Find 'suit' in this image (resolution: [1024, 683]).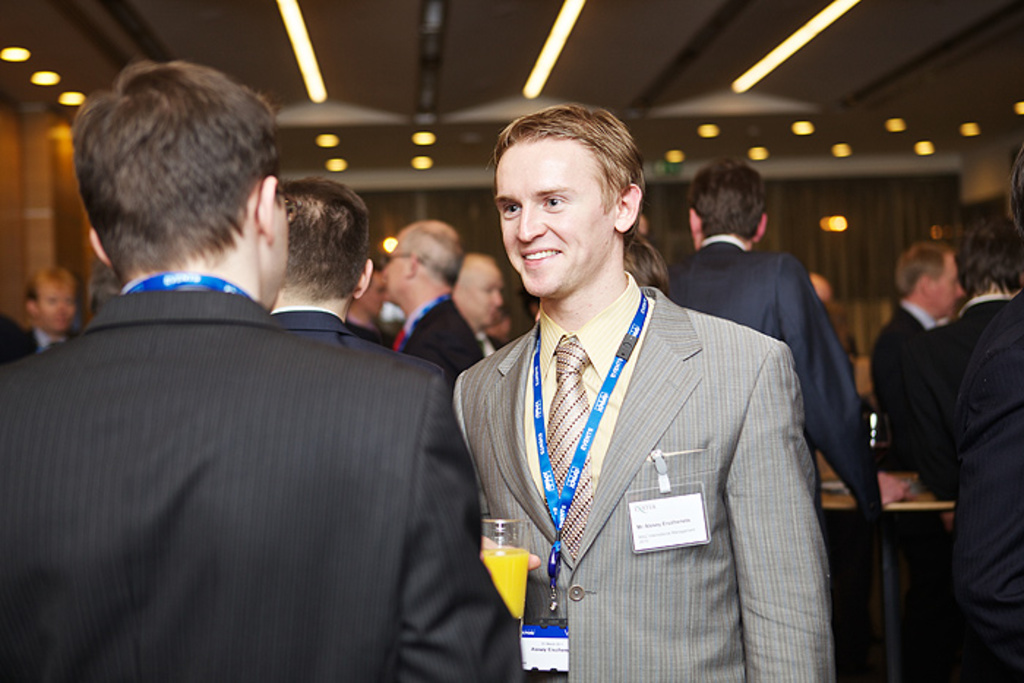
276 303 383 350.
